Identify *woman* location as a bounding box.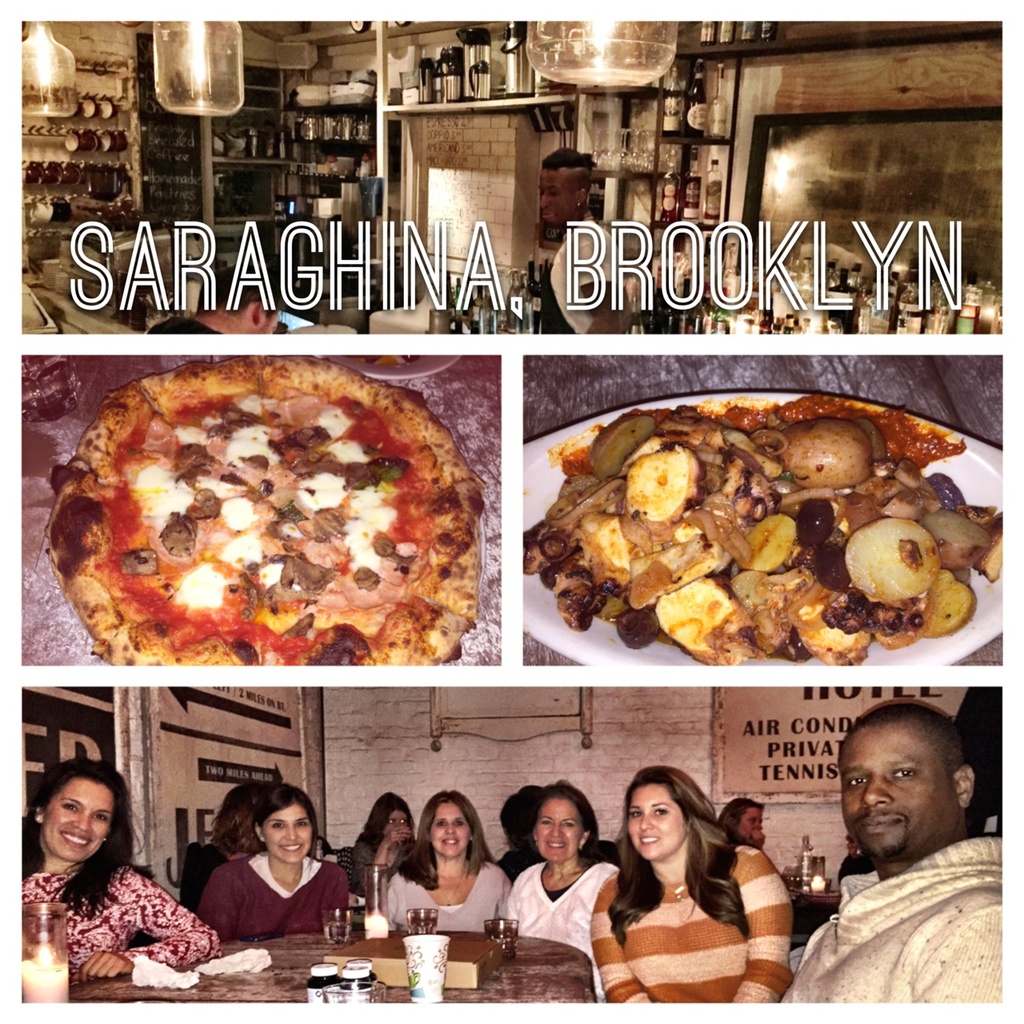
bbox(14, 778, 221, 963).
